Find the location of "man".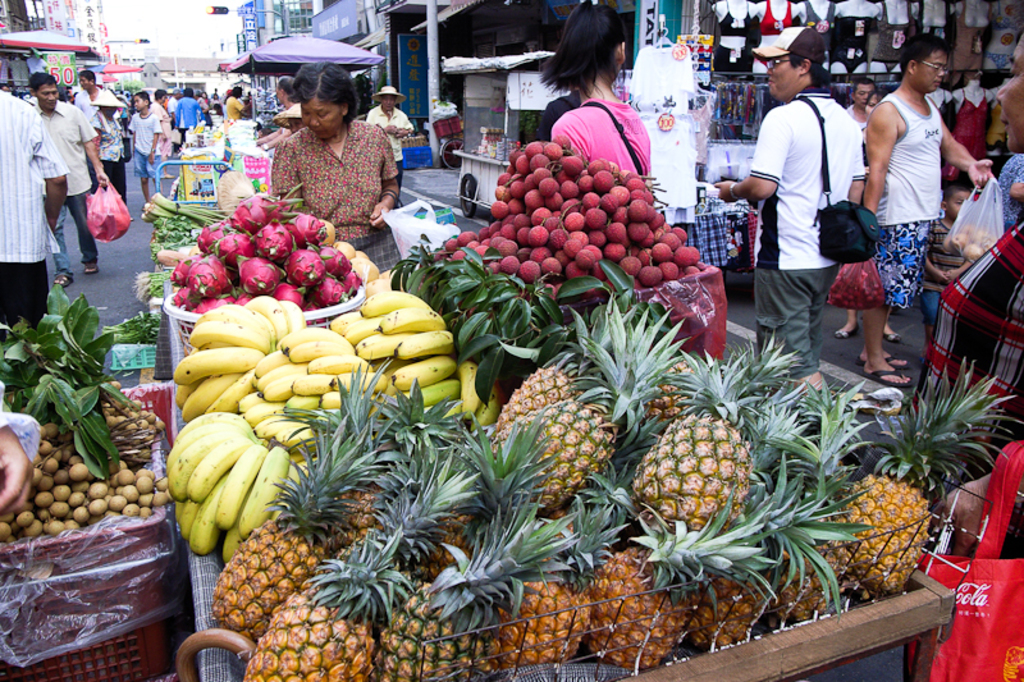
Location: bbox=[710, 24, 864, 397].
